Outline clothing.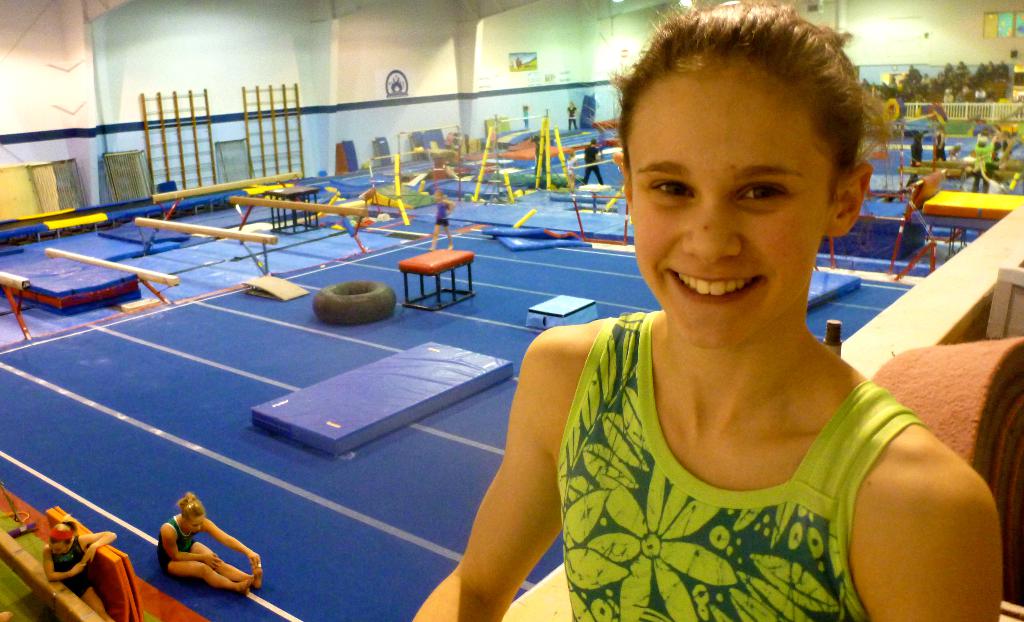
Outline: bbox(1002, 138, 1014, 155).
